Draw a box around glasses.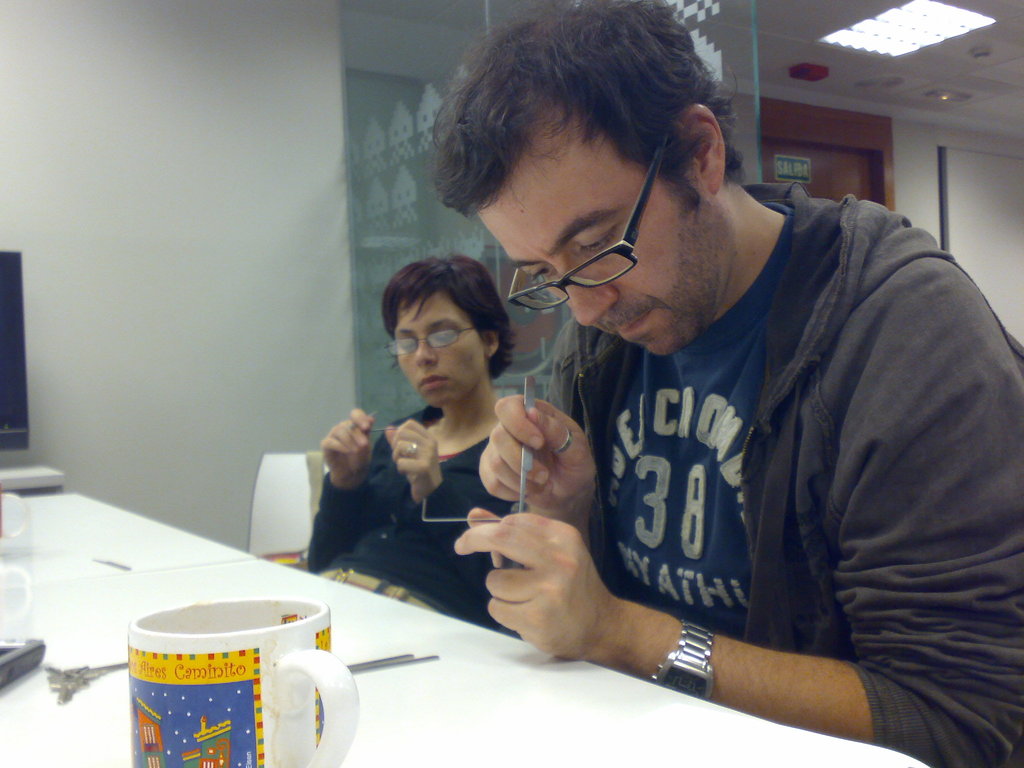
x1=508 y1=124 x2=673 y2=317.
